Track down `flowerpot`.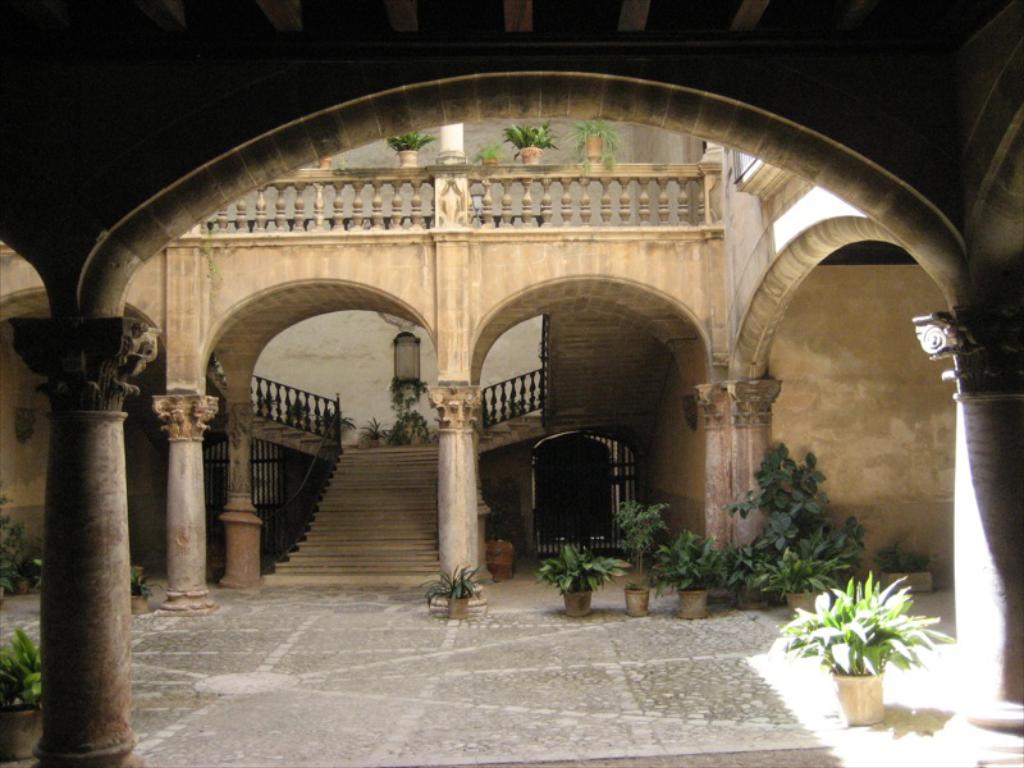
Tracked to bbox=(132, 591, 150, 611).
